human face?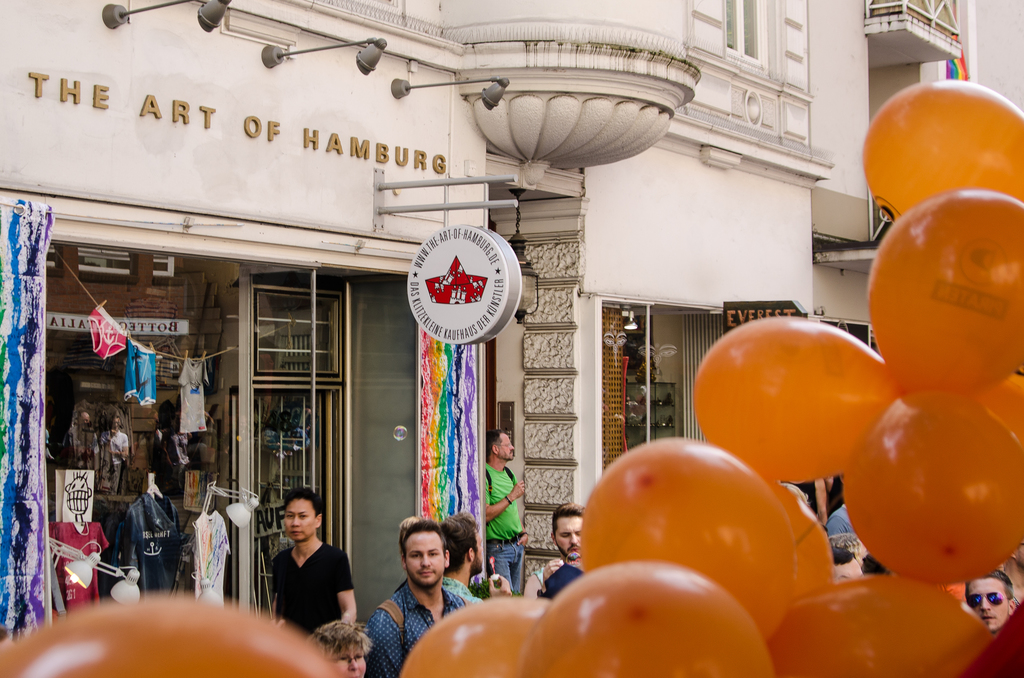
(491, 433, 513, 460)
